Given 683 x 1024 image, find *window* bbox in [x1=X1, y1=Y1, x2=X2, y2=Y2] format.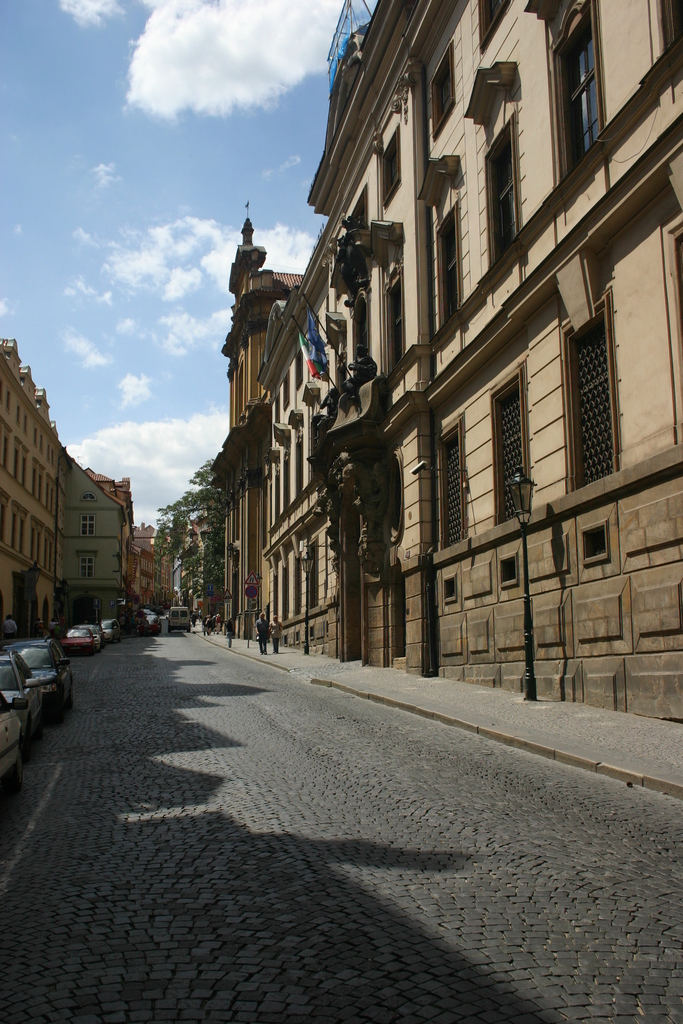
[x1=473, y1=0, x2=514, y2=49].
